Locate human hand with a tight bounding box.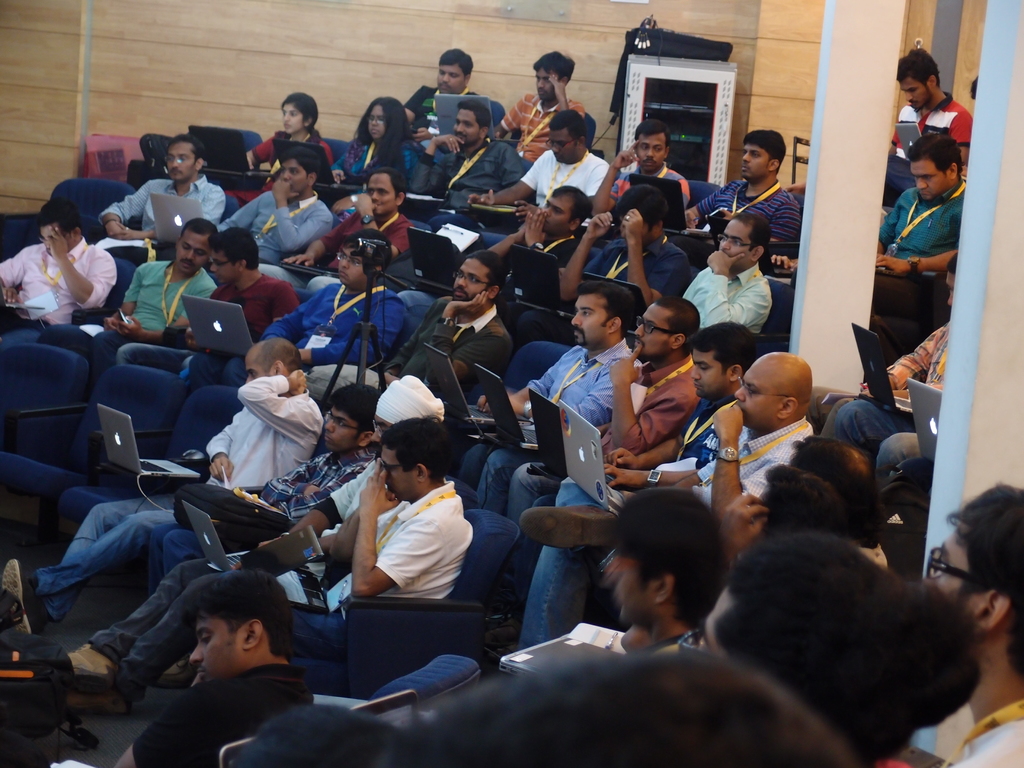
[left=285, top=368, right=308, bottom=397].
